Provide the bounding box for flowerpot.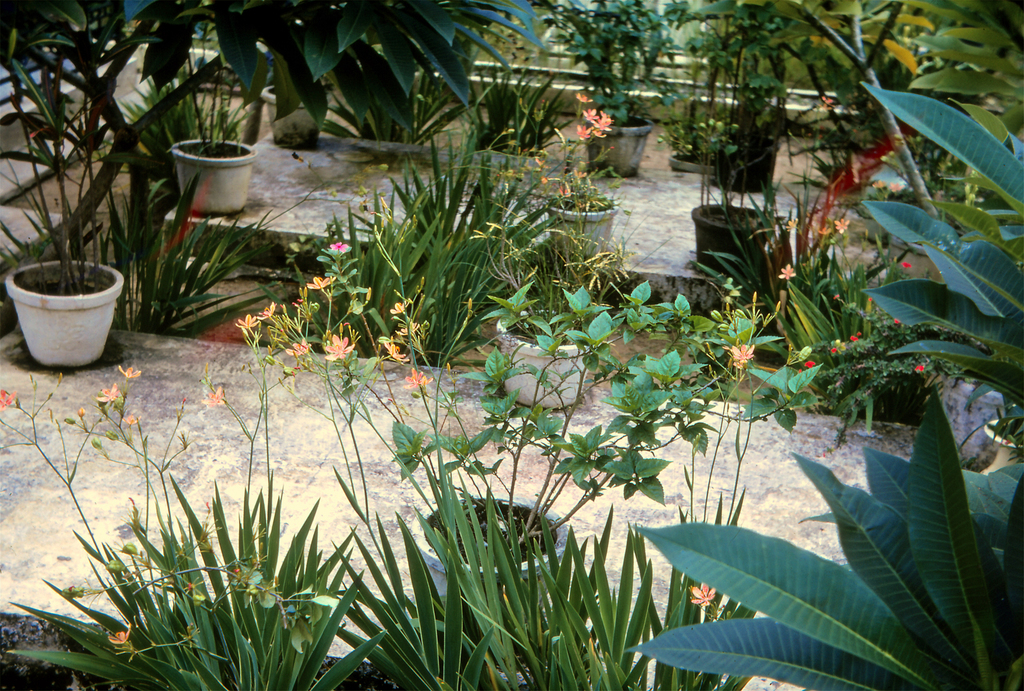
box(546, 192, 618, 255).
